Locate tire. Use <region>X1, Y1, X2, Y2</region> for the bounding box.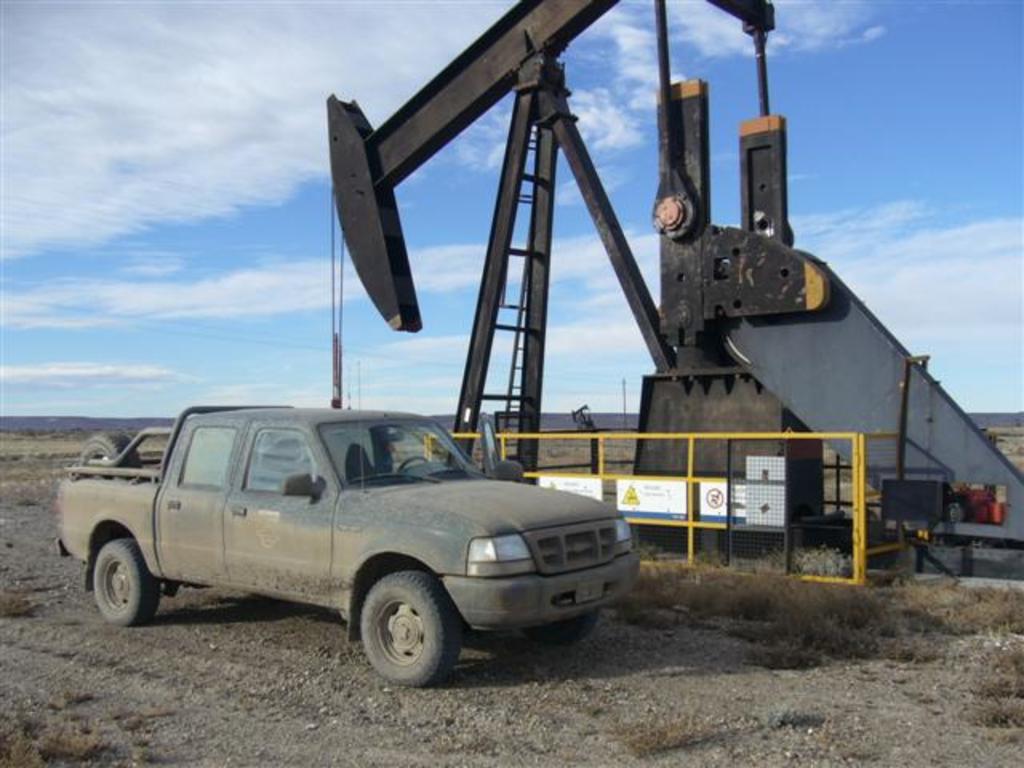
<region>78, 434, 144, 472</region>.
